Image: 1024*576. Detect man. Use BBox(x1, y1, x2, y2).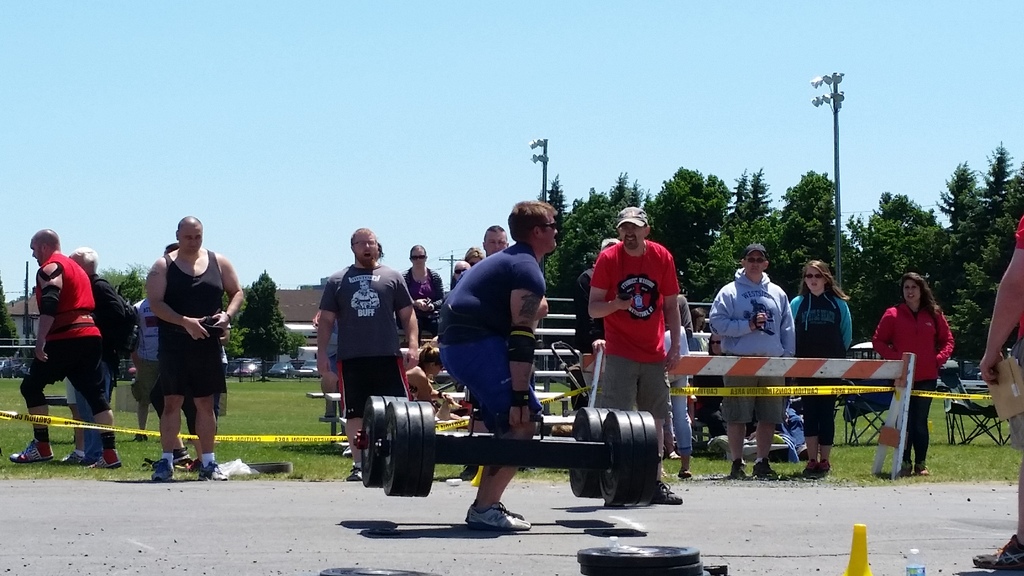
BBox(483, 221, 548, 328).
